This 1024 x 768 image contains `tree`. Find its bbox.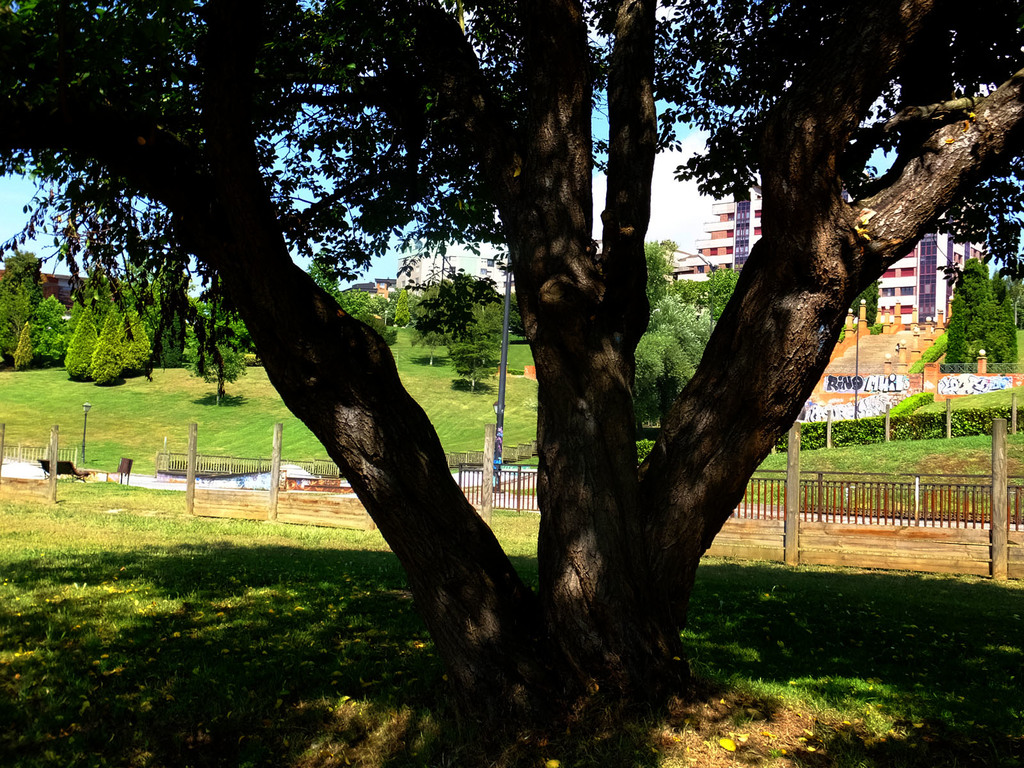
(0,2,1023,747).
